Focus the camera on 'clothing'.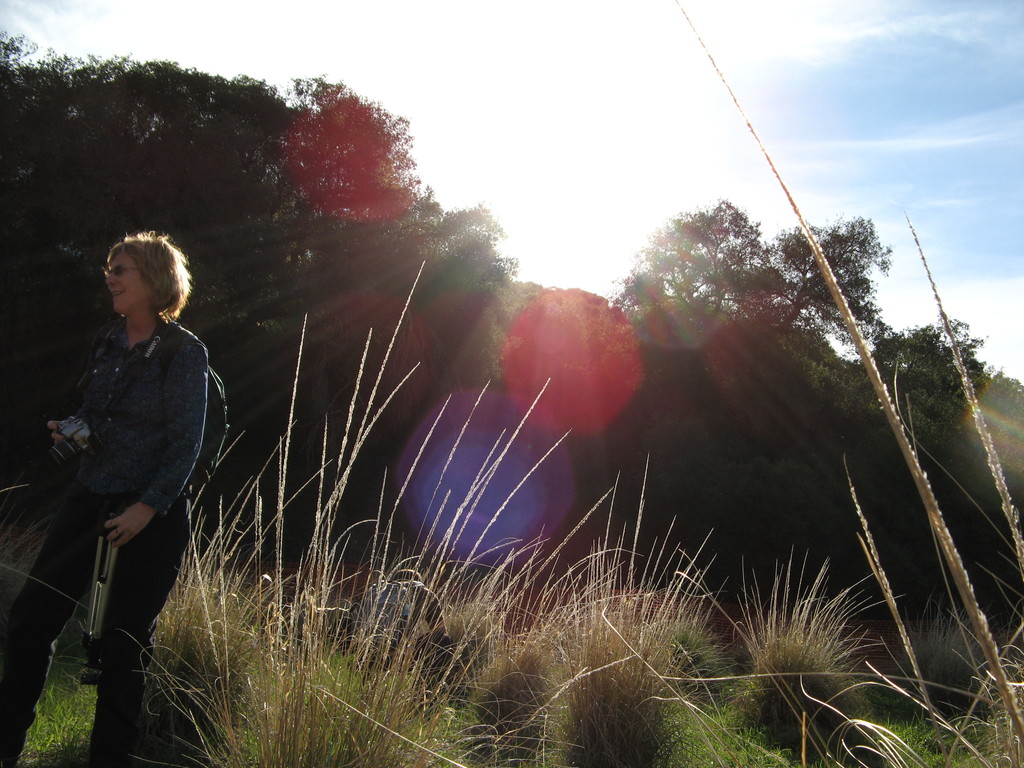
Focus region: (x1=0, y1=298, x2=209, y2=767).
